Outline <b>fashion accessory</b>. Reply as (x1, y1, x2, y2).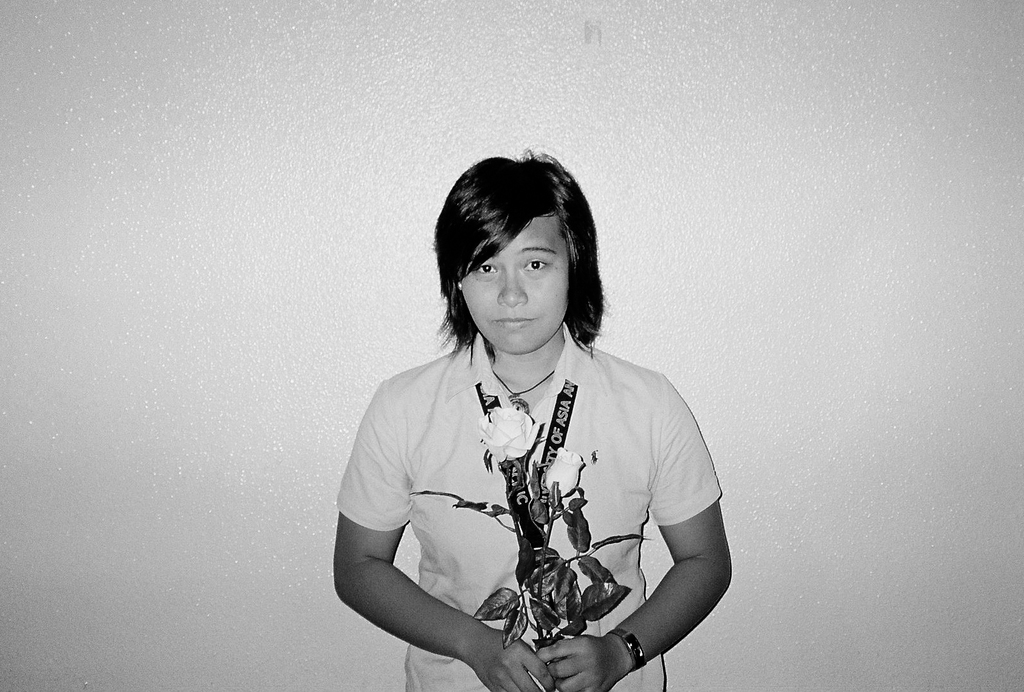
(600, 624, 646, 671).
